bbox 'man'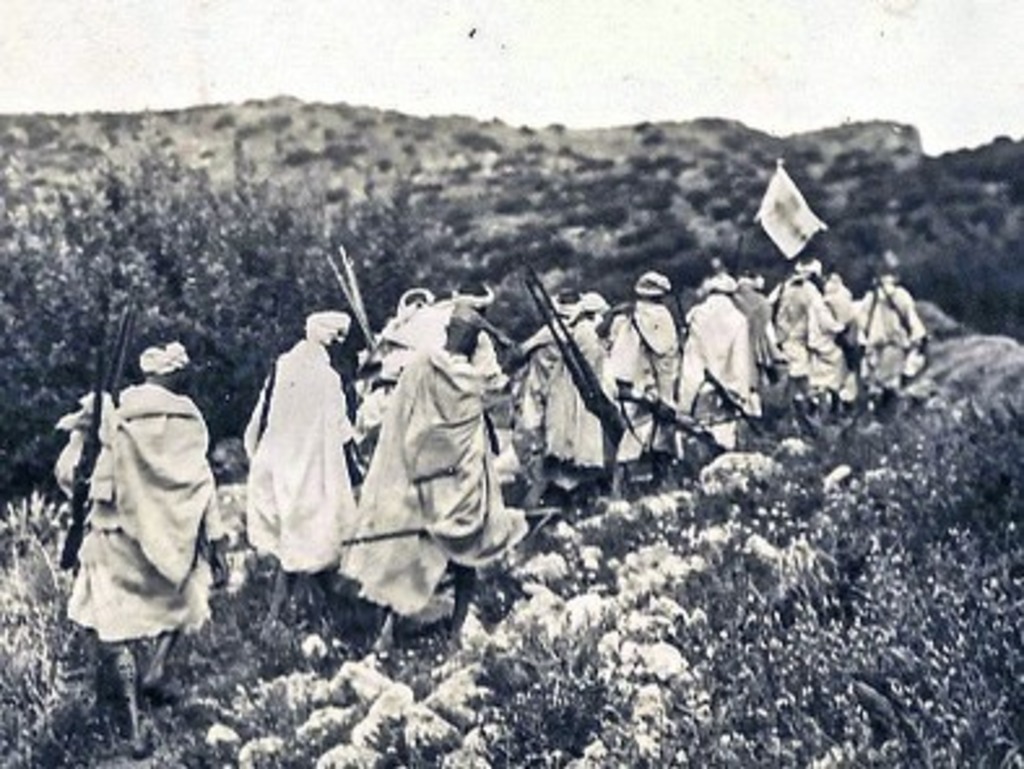
[x1=595, y1=268, x2=691, y2=491]
